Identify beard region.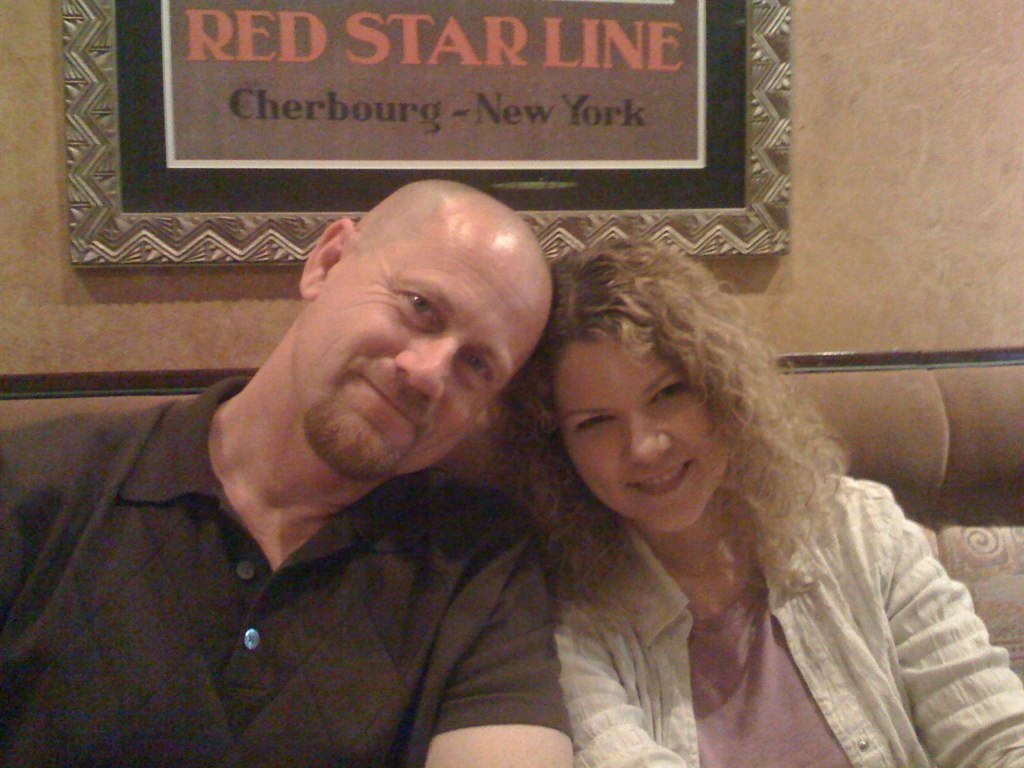
Region: bbox(301, 382, 408, 481).
